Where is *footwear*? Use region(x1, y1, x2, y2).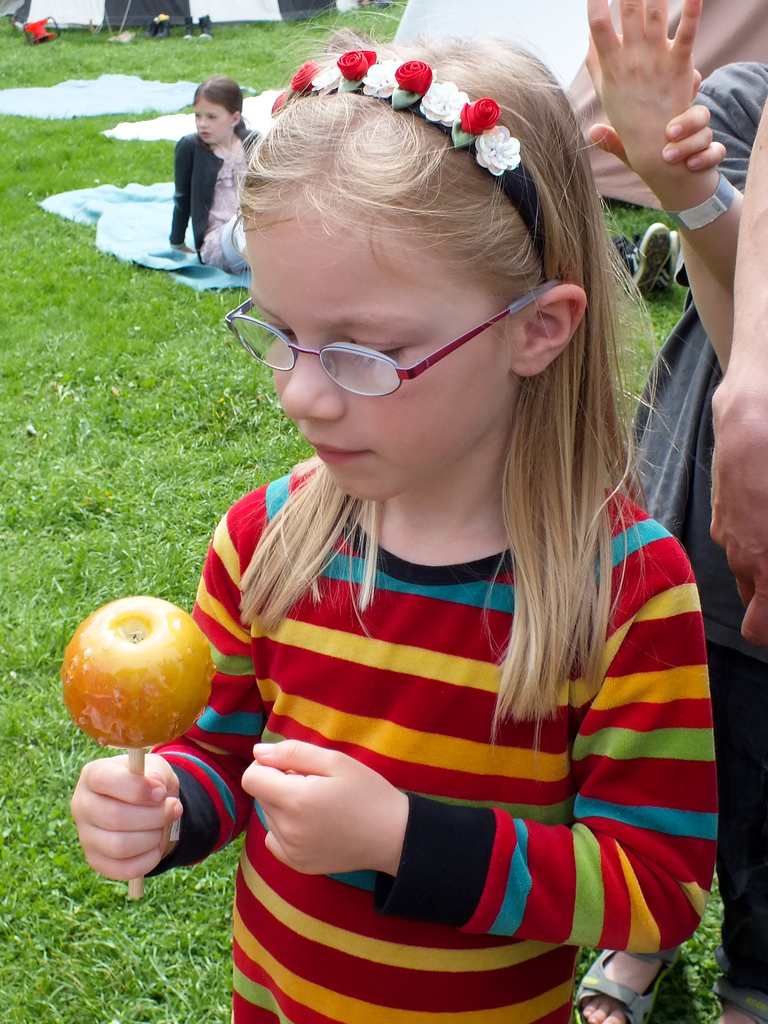
region(568, 942, 687, 1023).
